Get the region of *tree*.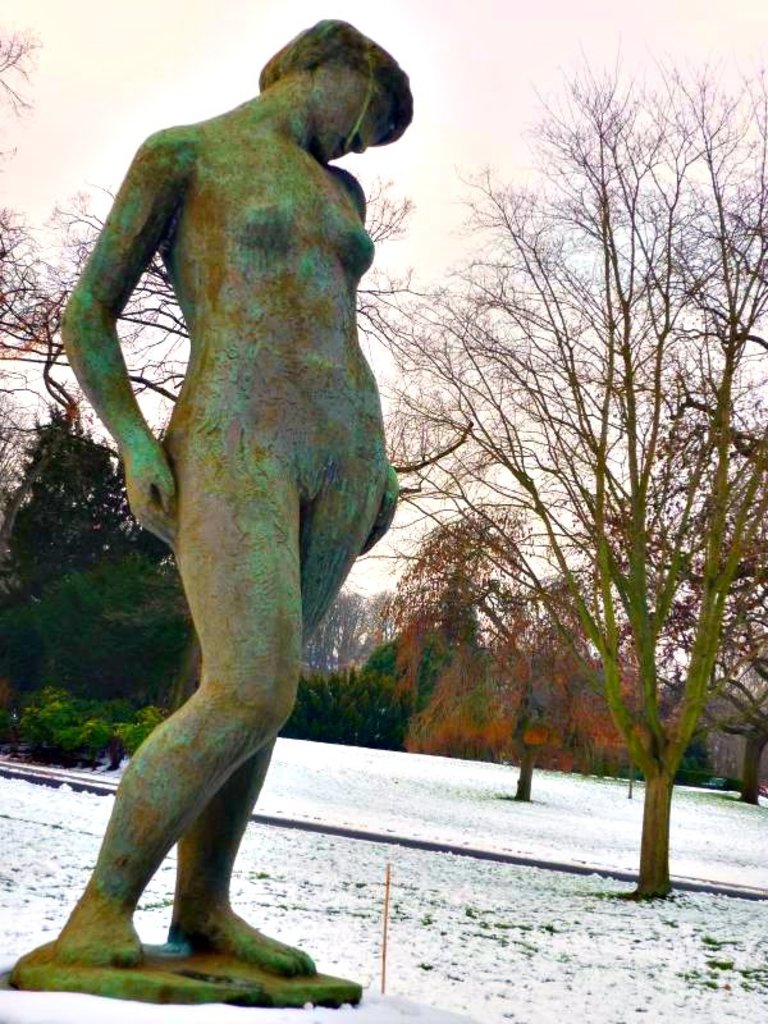
[left=486, top=580, right=596, bottom=792].
